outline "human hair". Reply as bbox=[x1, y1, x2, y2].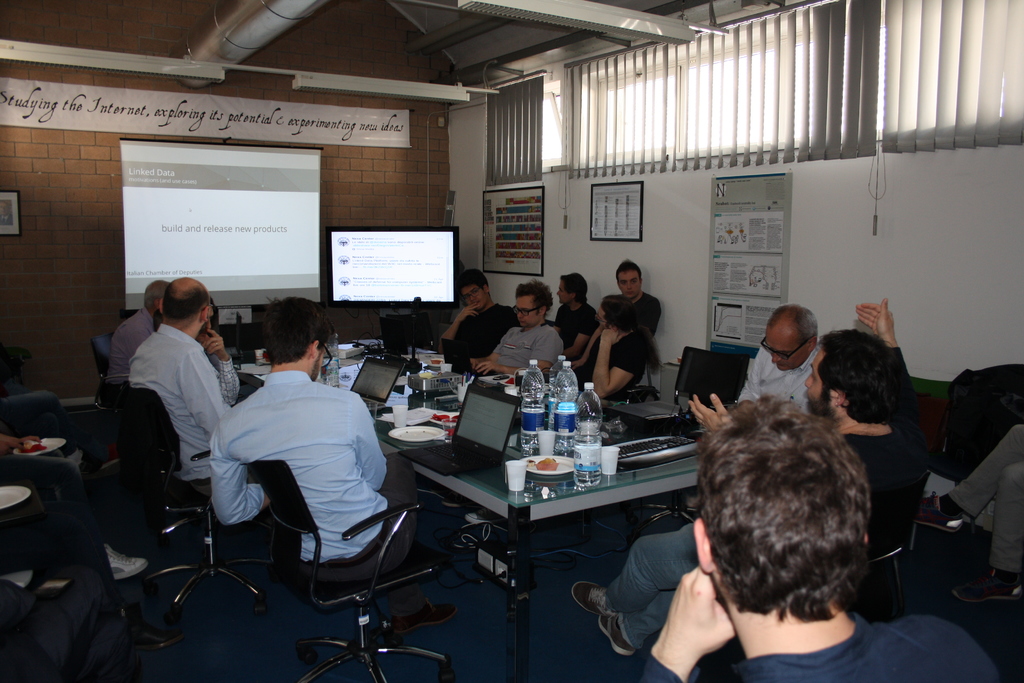
bbox=[161, 284, 211, 322].
